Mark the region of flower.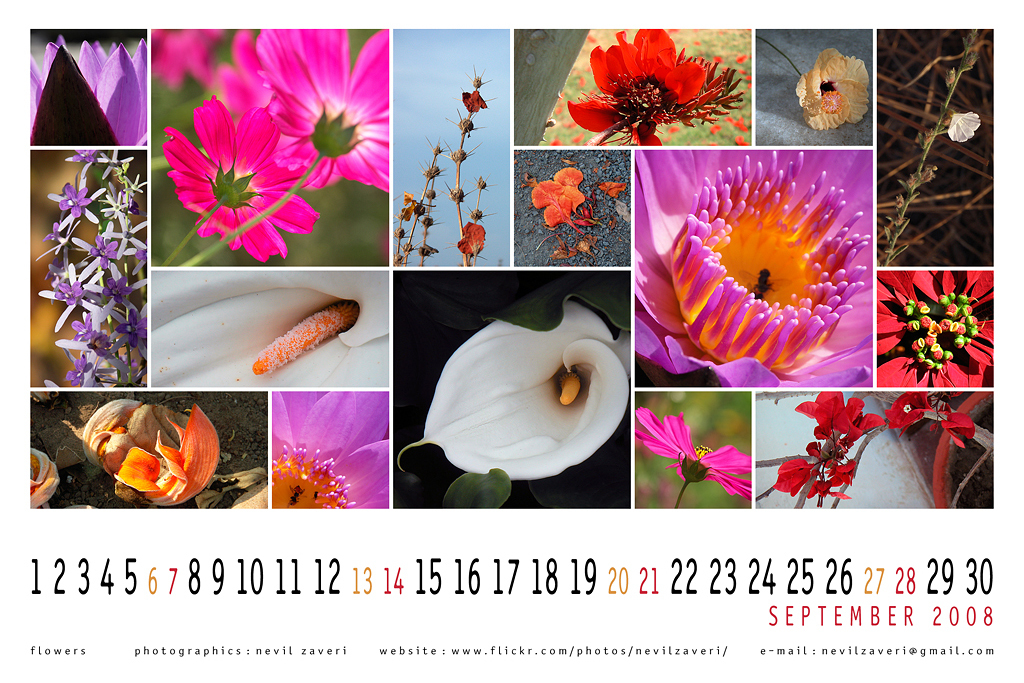
Region: 31 36 149 149.
